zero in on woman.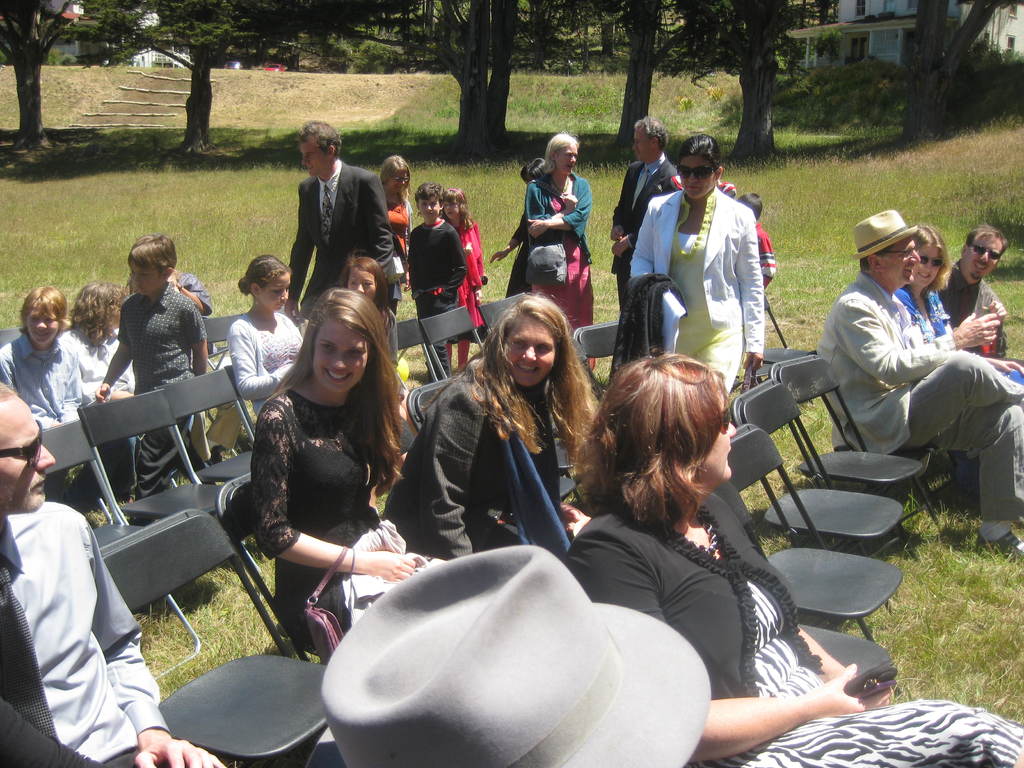
Zeroed in: crop(372, 152, 415, 320).
